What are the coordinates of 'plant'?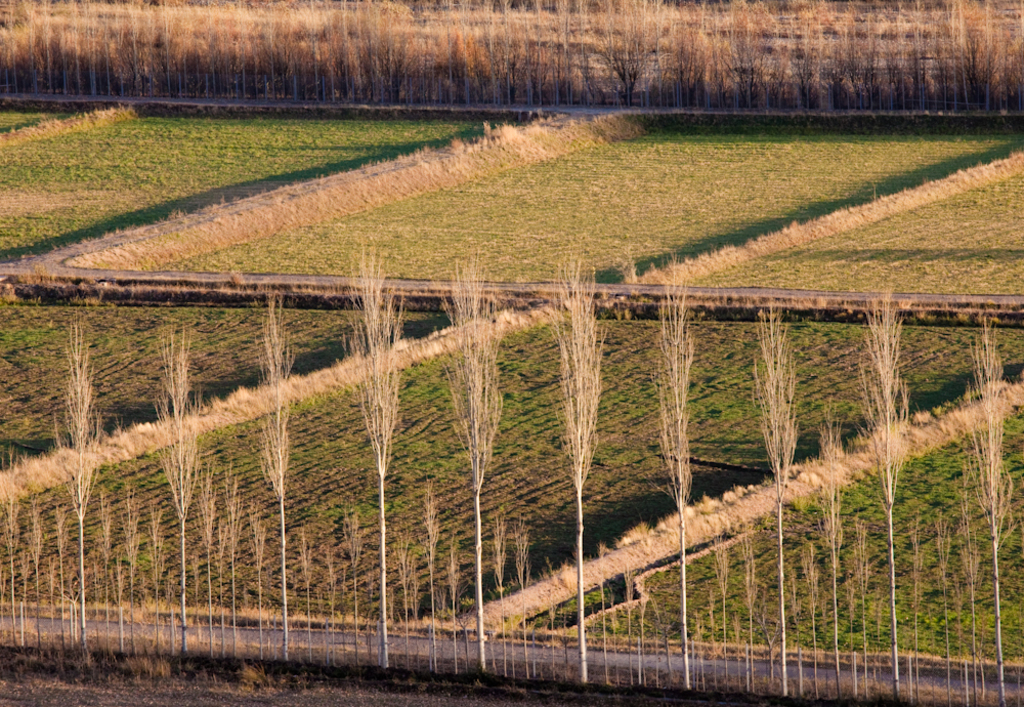
rect(132, 314, 216, 676).
